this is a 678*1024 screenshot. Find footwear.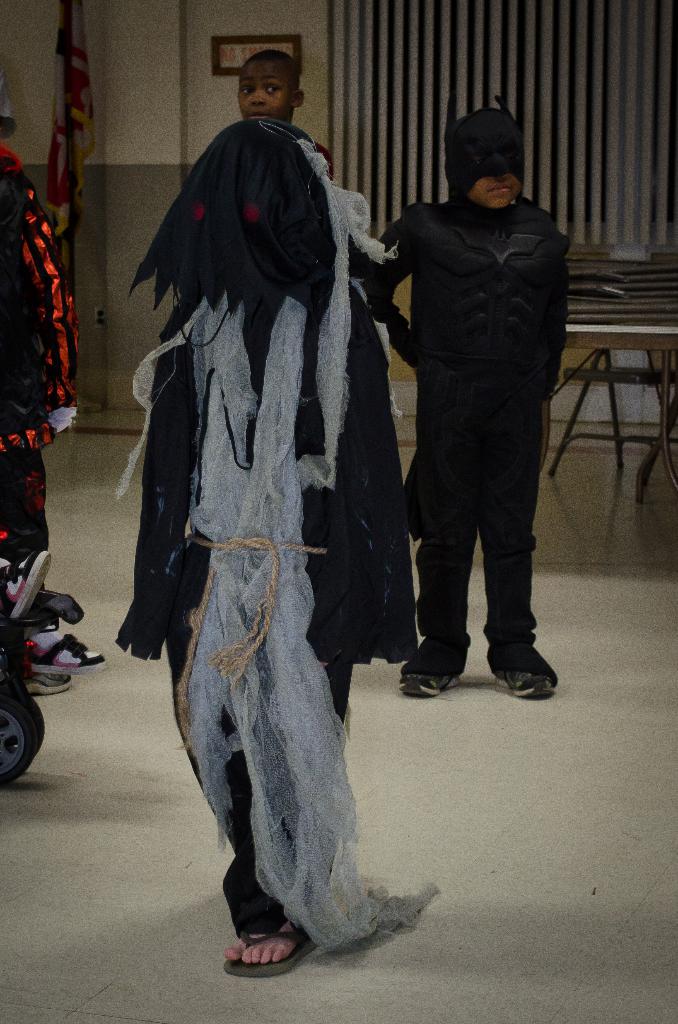
Bounding box: bbox=(229, 912, 322, 972).
